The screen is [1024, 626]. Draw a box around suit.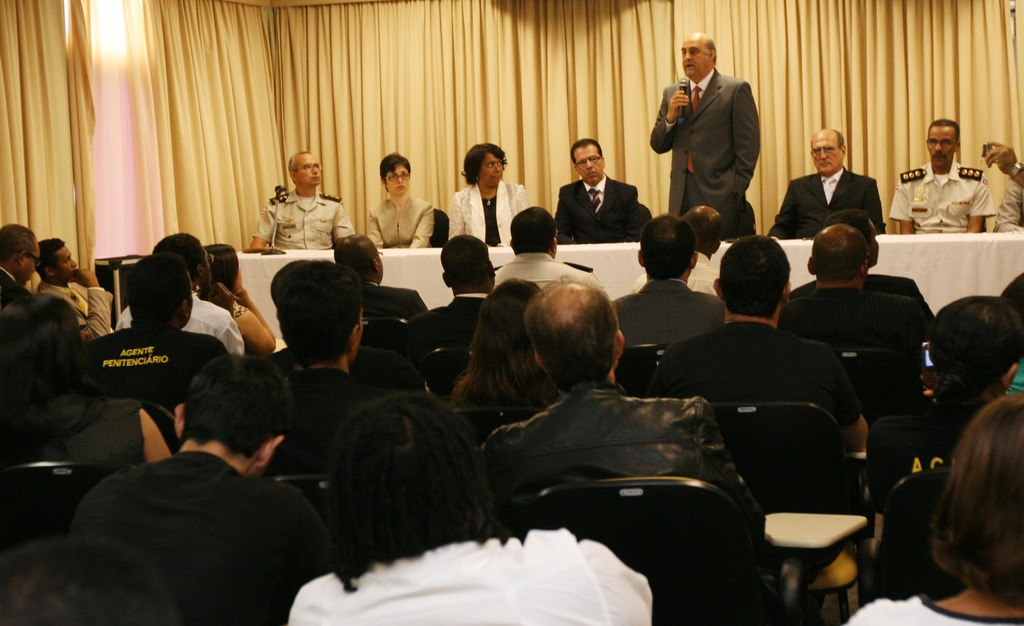
615/276/724/356.
